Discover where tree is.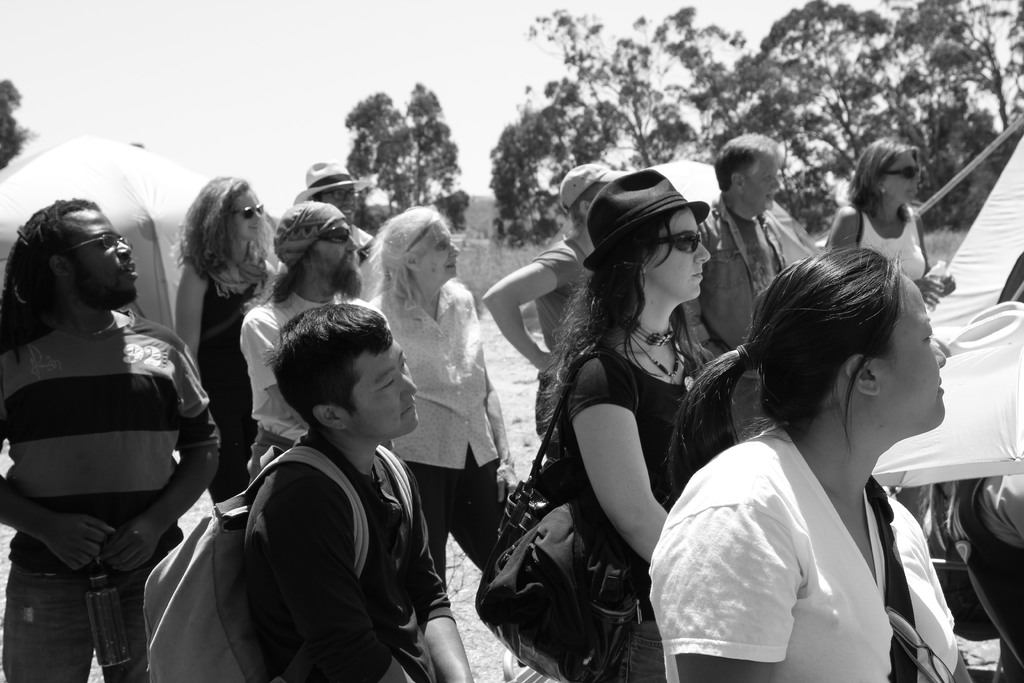
Discovered at detection(393, 74, 469, 211).
